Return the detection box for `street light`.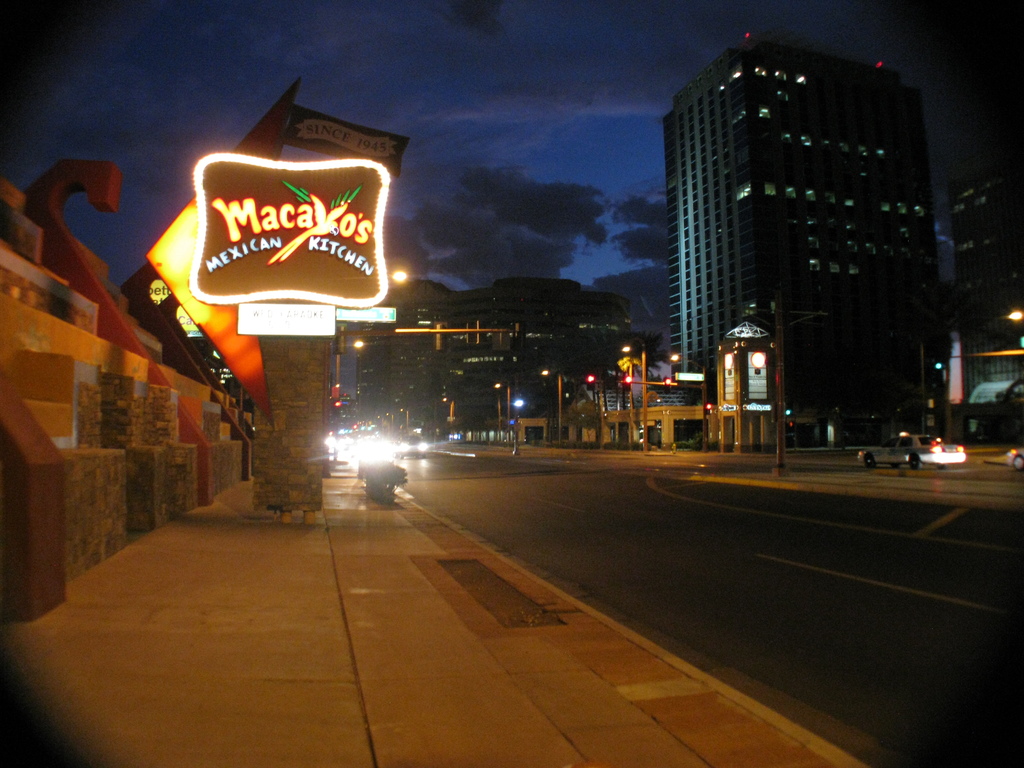
397, 410, 408, 435.
